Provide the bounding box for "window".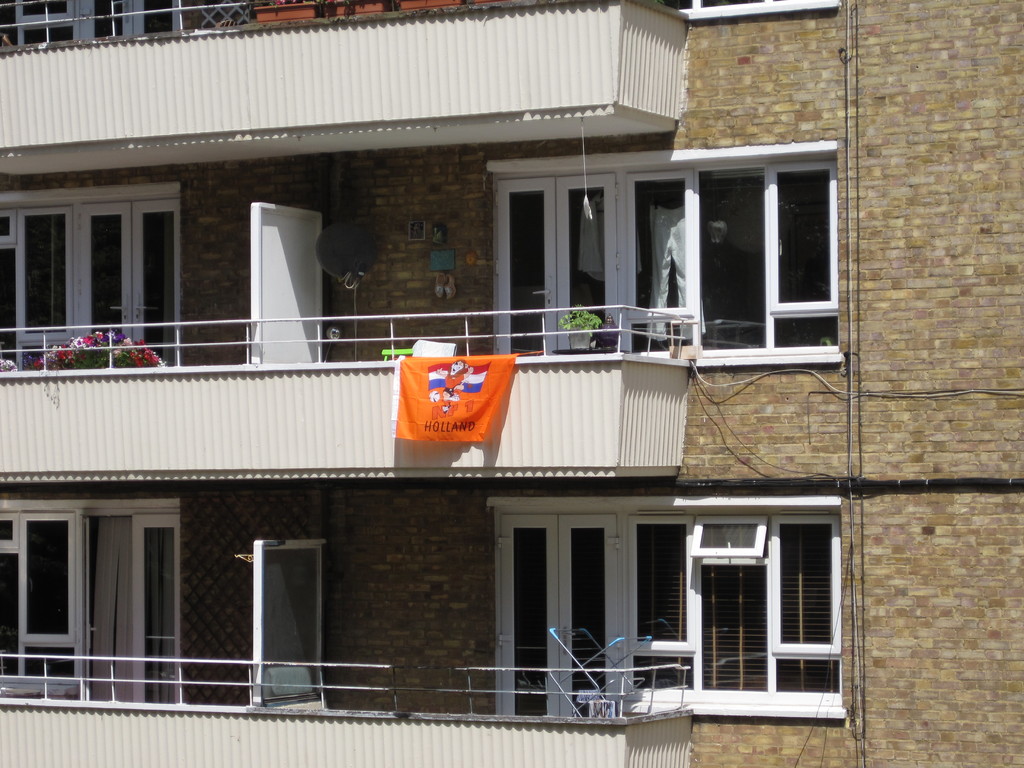
(x1=659, y1=0, x2=839, y2=22).
